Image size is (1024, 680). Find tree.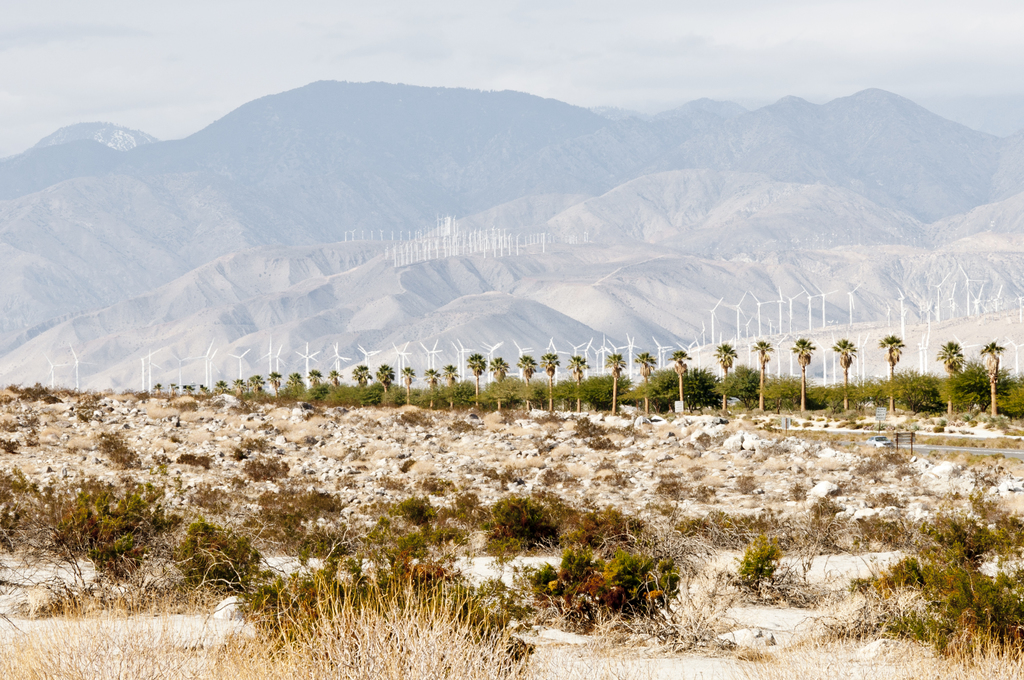
locate(351, 366, 372, 390).
